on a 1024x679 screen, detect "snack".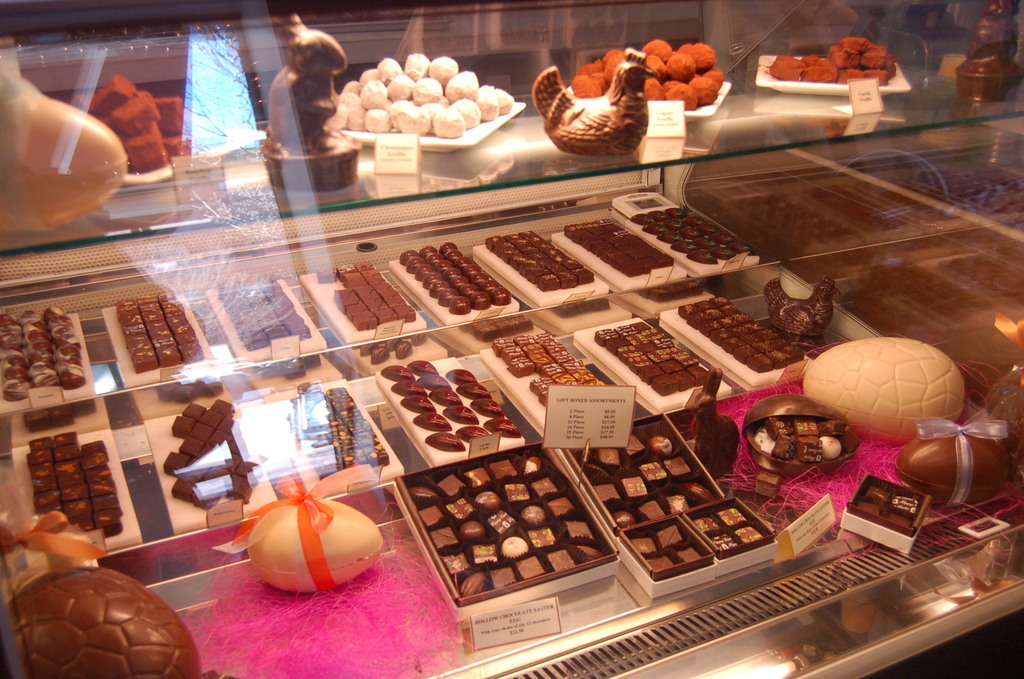
90,489,121,511.
